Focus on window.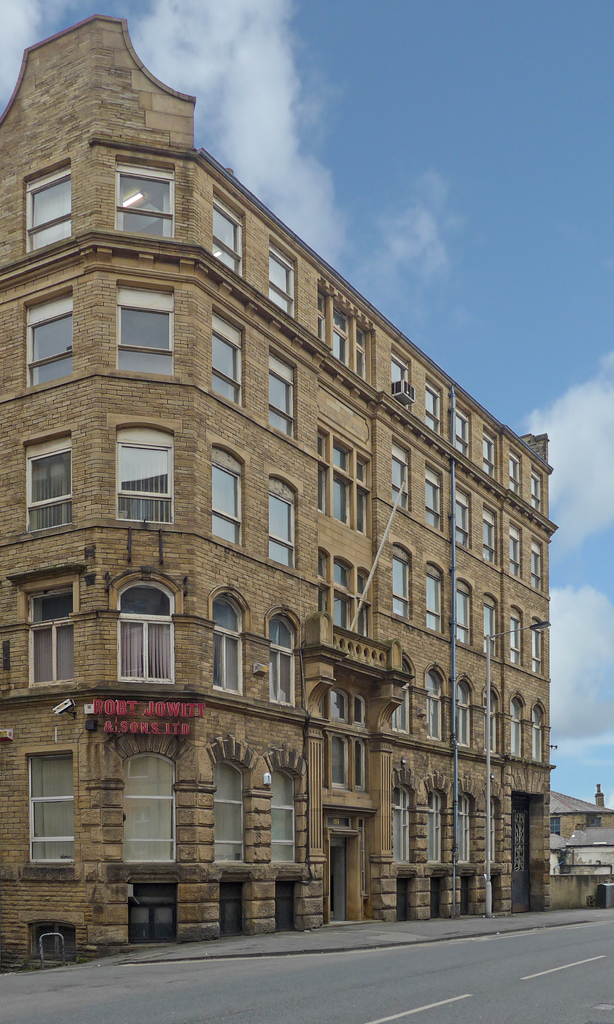
Focused at [453,479,469,548].
